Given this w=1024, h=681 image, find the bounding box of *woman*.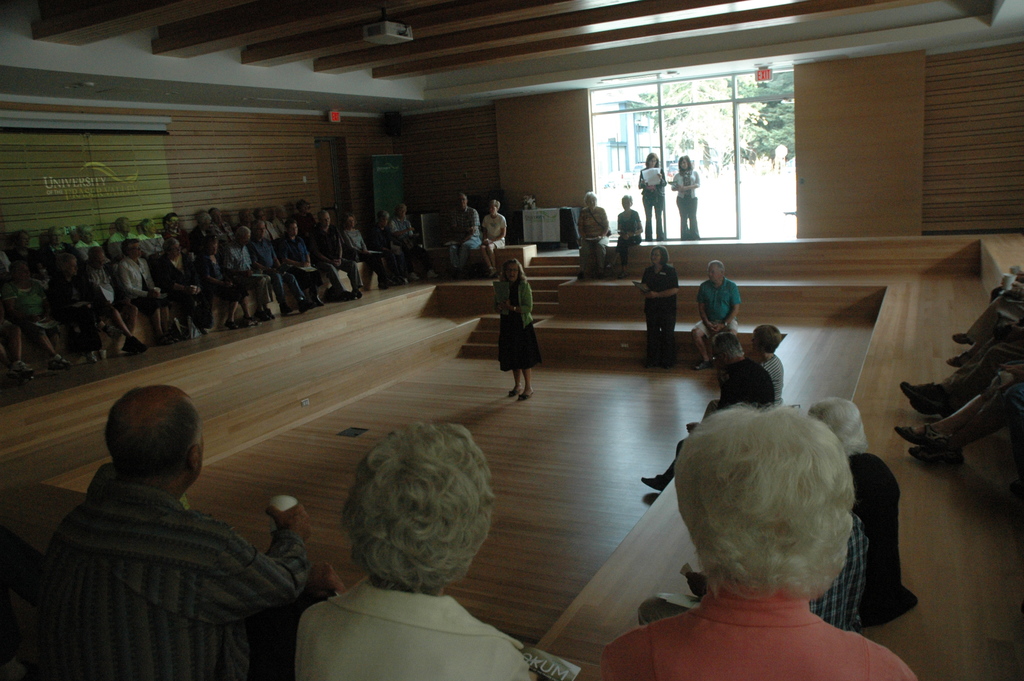
BBox(197, 236, 260, 328).
